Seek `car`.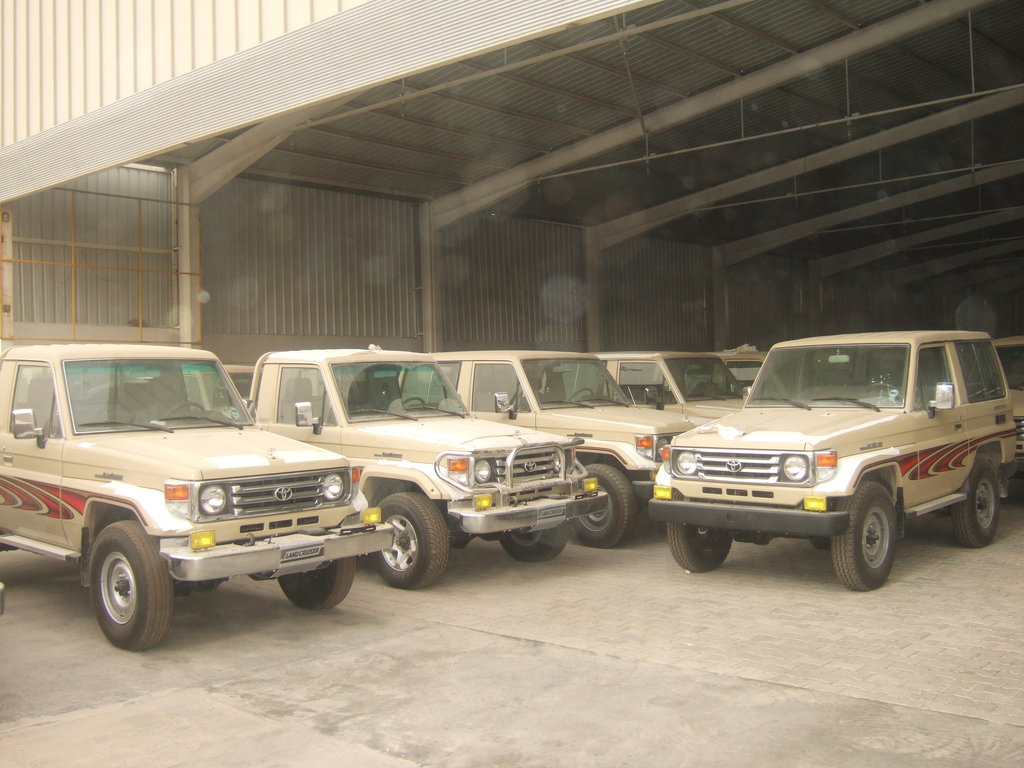
BBox(618, 331, 1018, 589).
